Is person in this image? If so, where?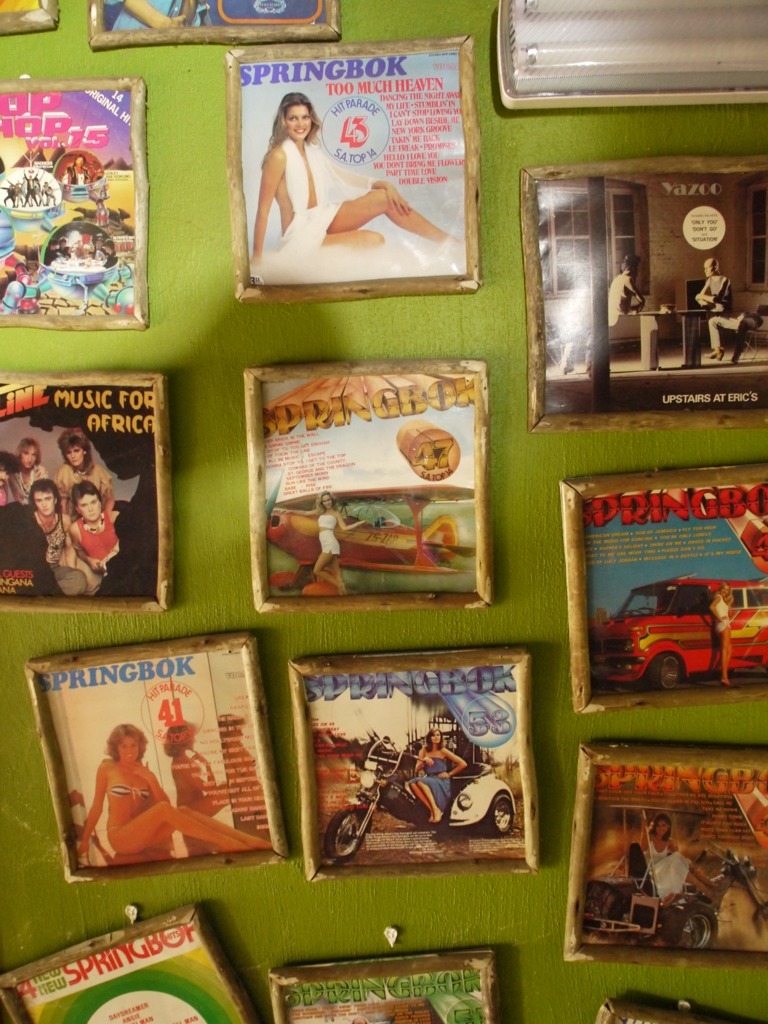
Yes, at BBox(68, 479, 121, 587).
